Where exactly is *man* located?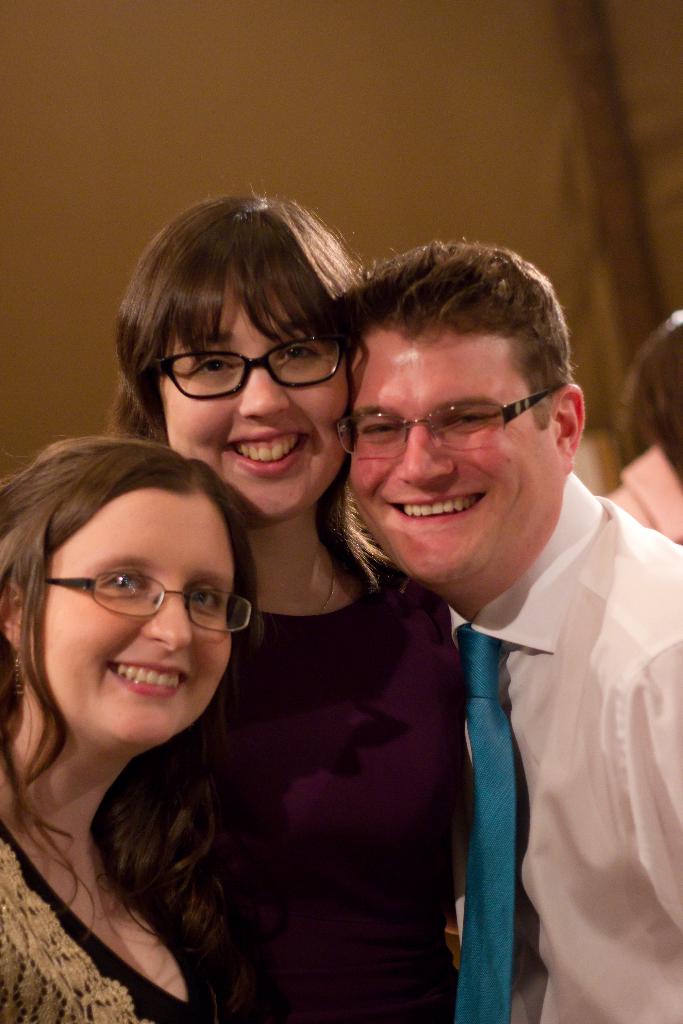
Its bounding box is l=322, t=289, r=682, b=995.
